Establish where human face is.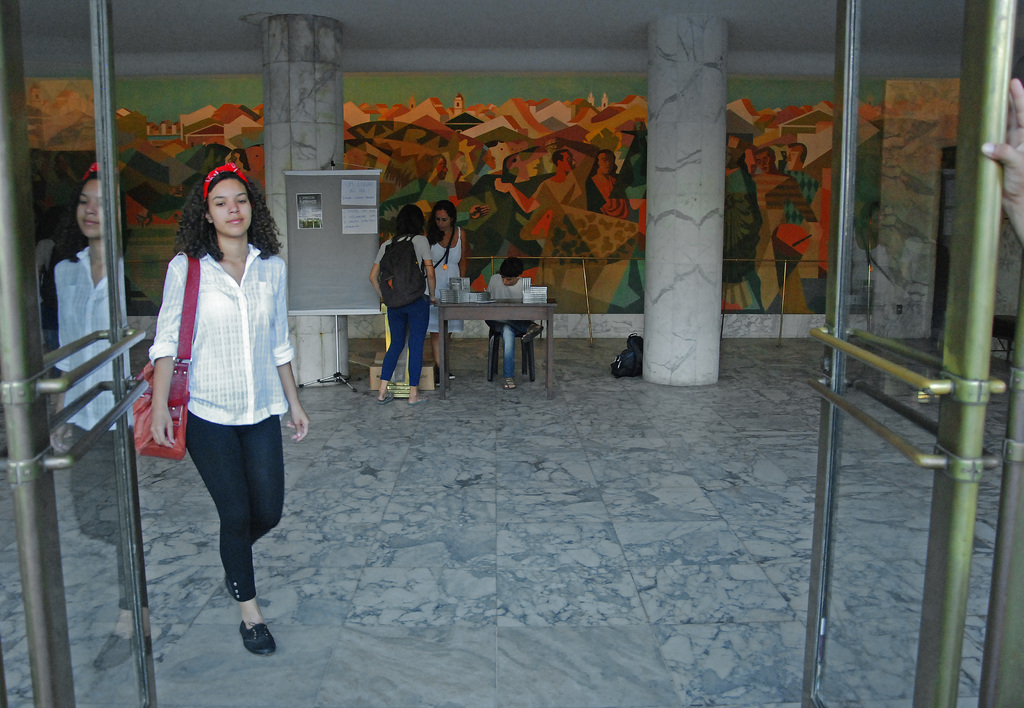
Established at 726 147 738 165.
